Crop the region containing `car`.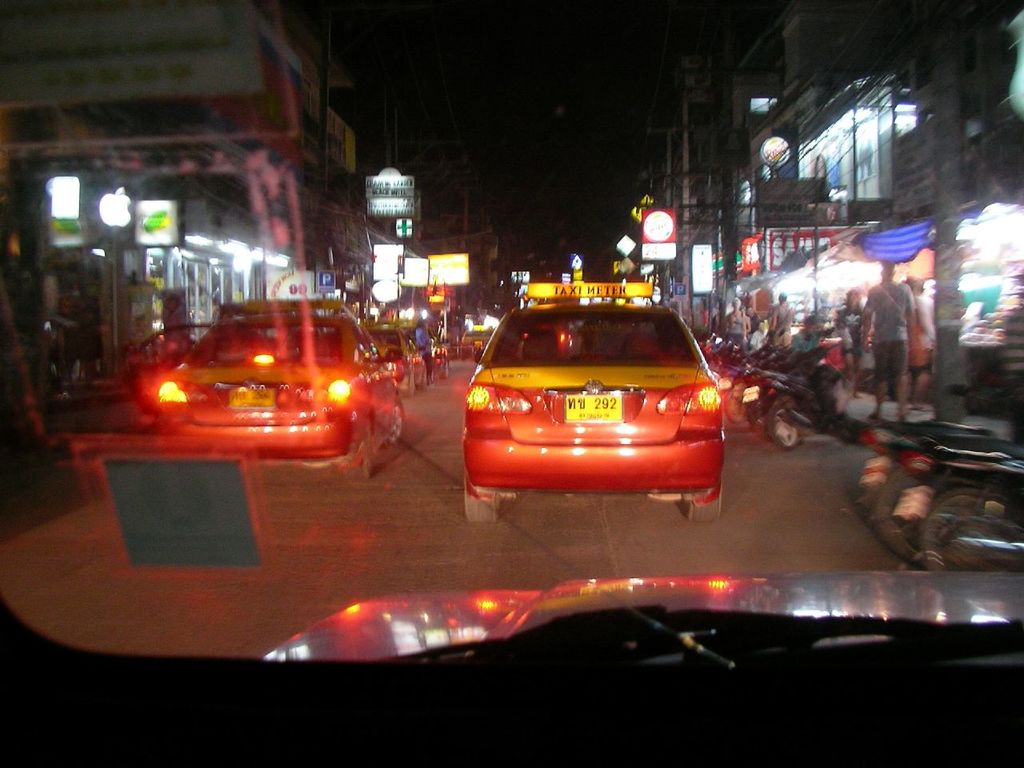
Crop region: left=461, top=323, right=491, bottom=353.
